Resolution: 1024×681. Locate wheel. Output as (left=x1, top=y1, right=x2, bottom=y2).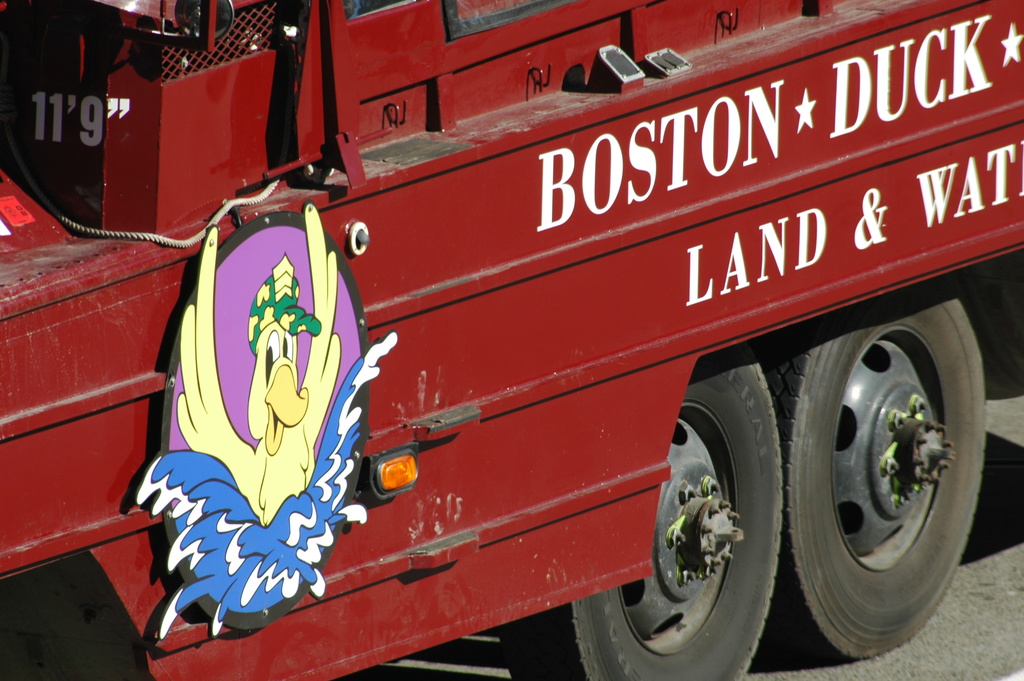
(left=492, top=355, right=792, bottom=680).
